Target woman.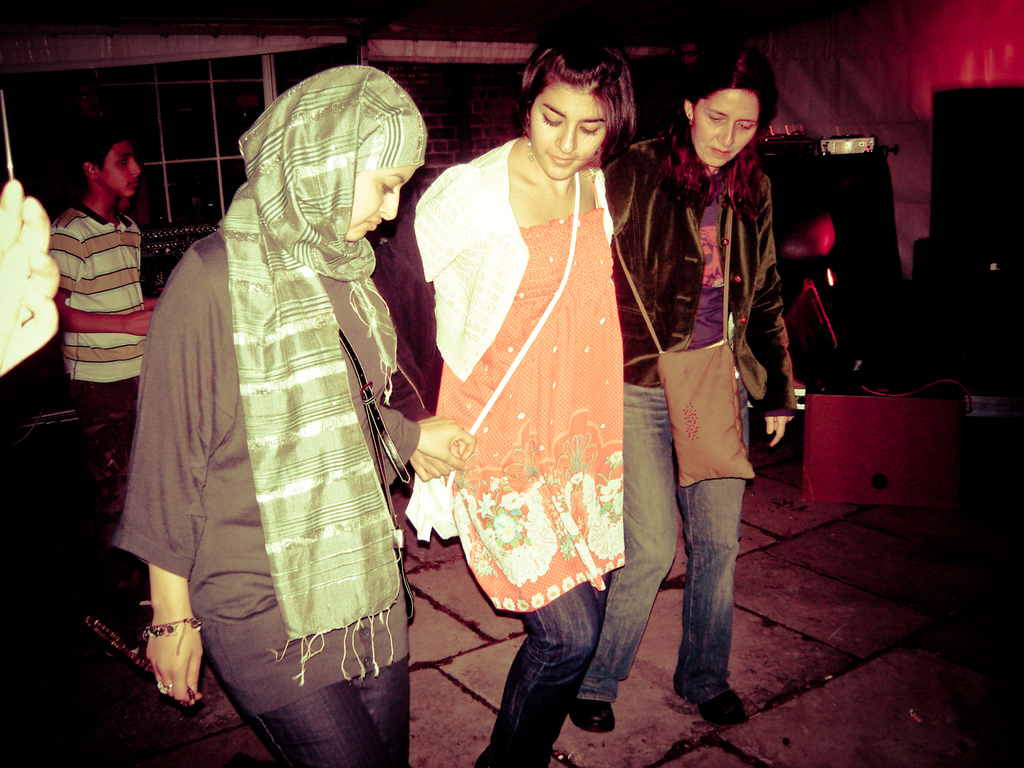
Target region: (x1=576, y1=47, x2=789, y2=730).
